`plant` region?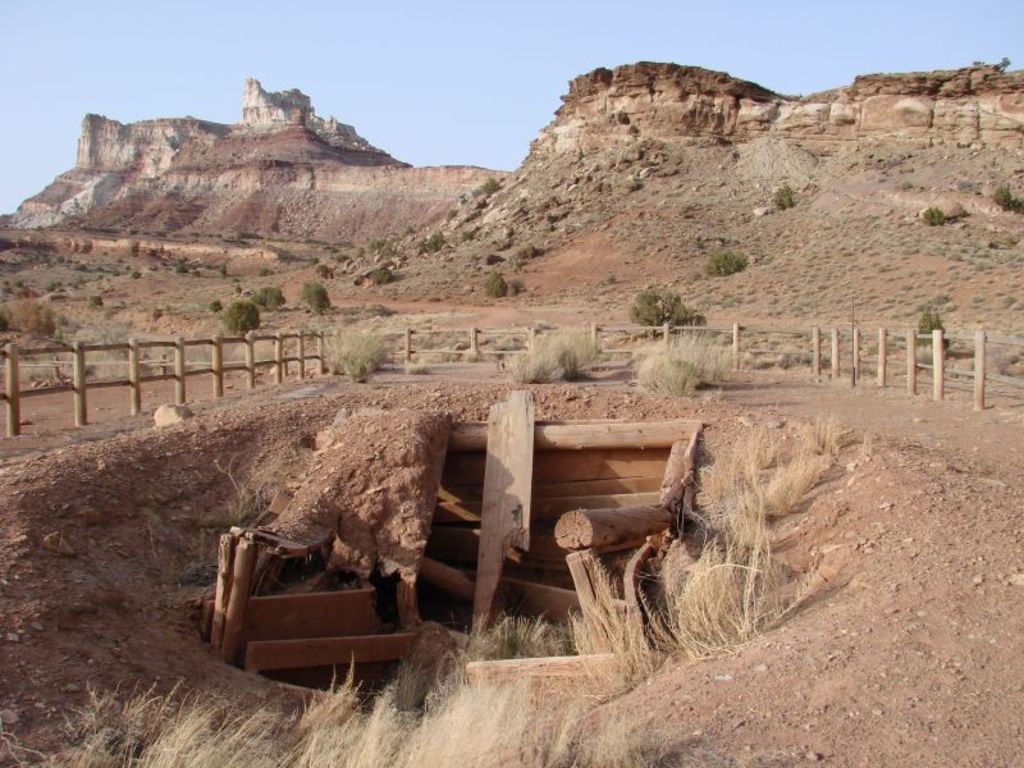
l=218, t=260, r=229, b=282
